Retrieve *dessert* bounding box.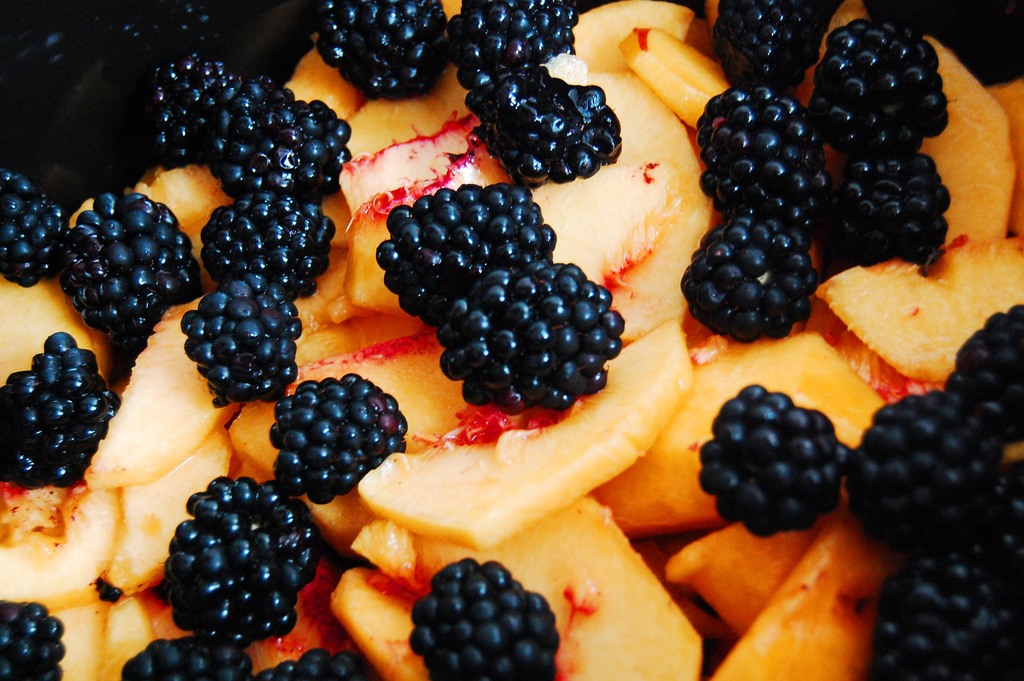
Bounding box: 147, 52, 244, 154.
